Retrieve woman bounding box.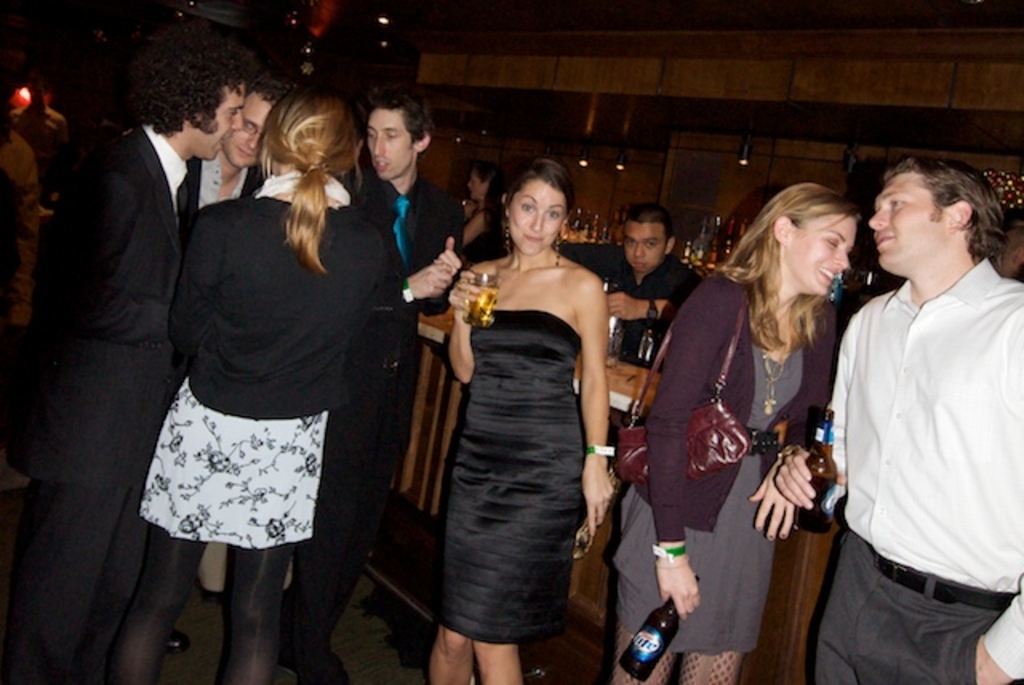
Bounding box: [left=115, top=90, right=389, bottom=683].
